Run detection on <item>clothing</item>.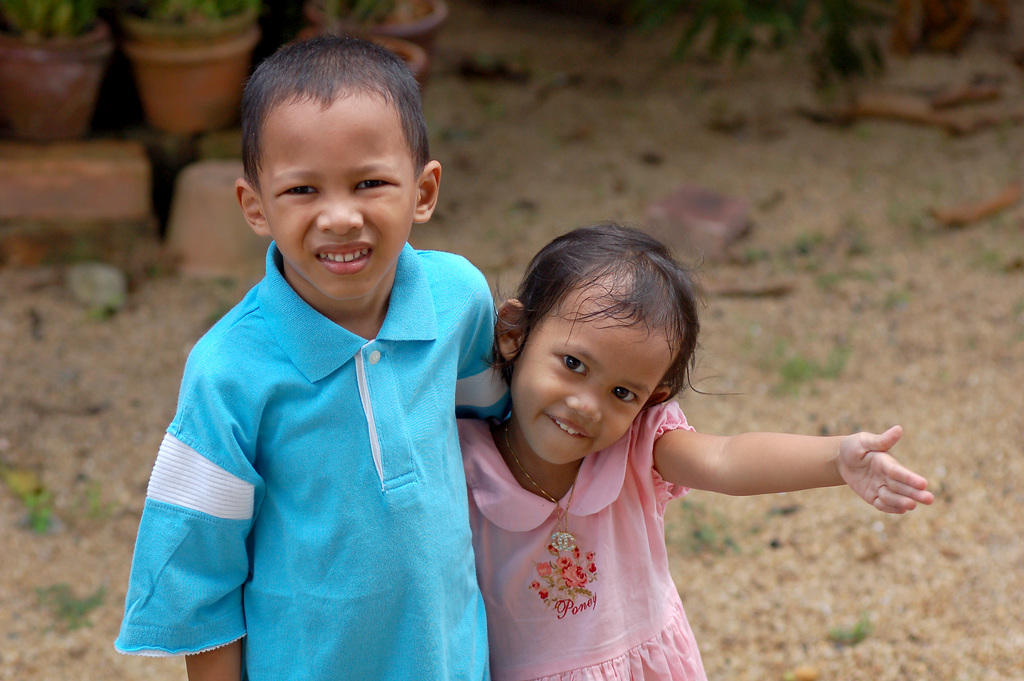
Result: <box>131,244,525,680</box>.
